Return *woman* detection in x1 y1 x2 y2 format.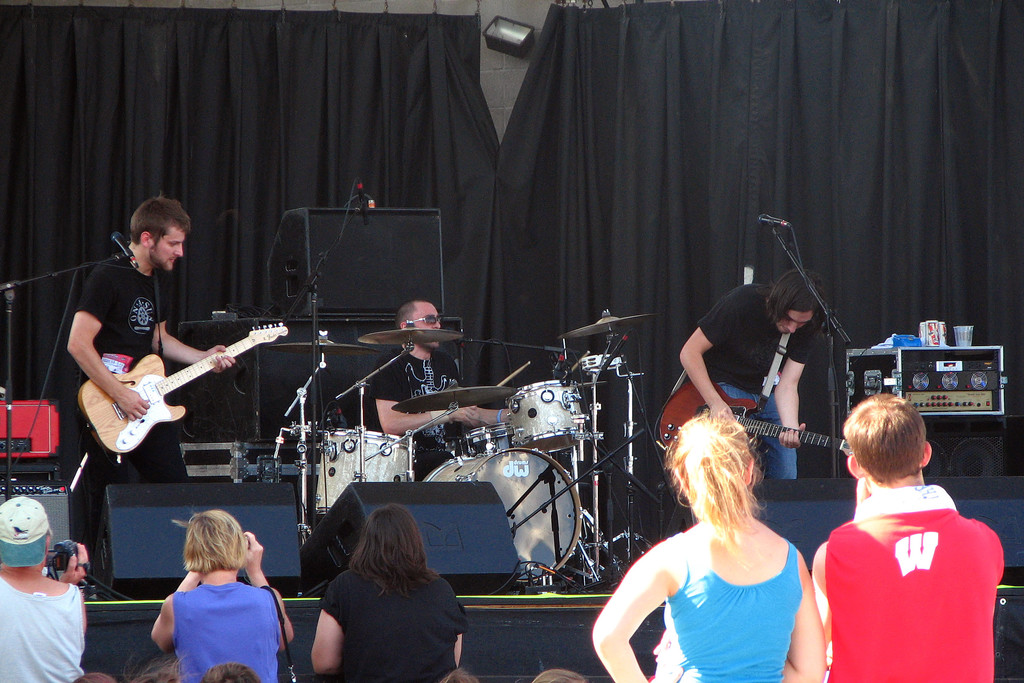
594 410 839 682.
